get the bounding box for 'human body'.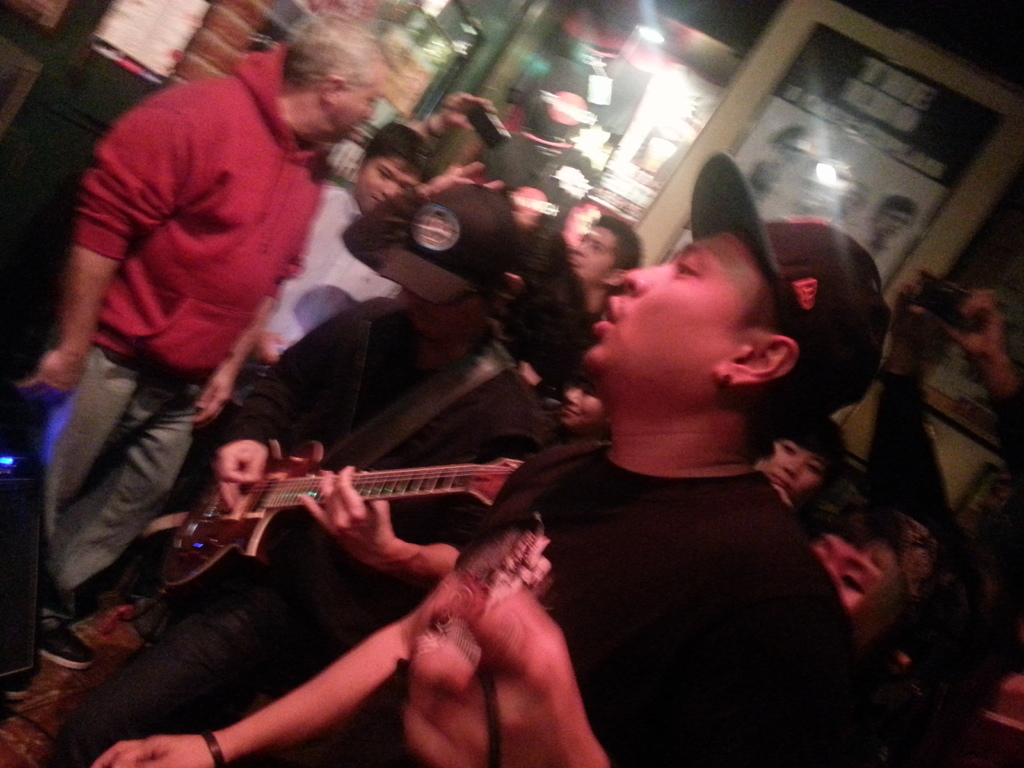
<region>251, 189, 399, 362</region>.
